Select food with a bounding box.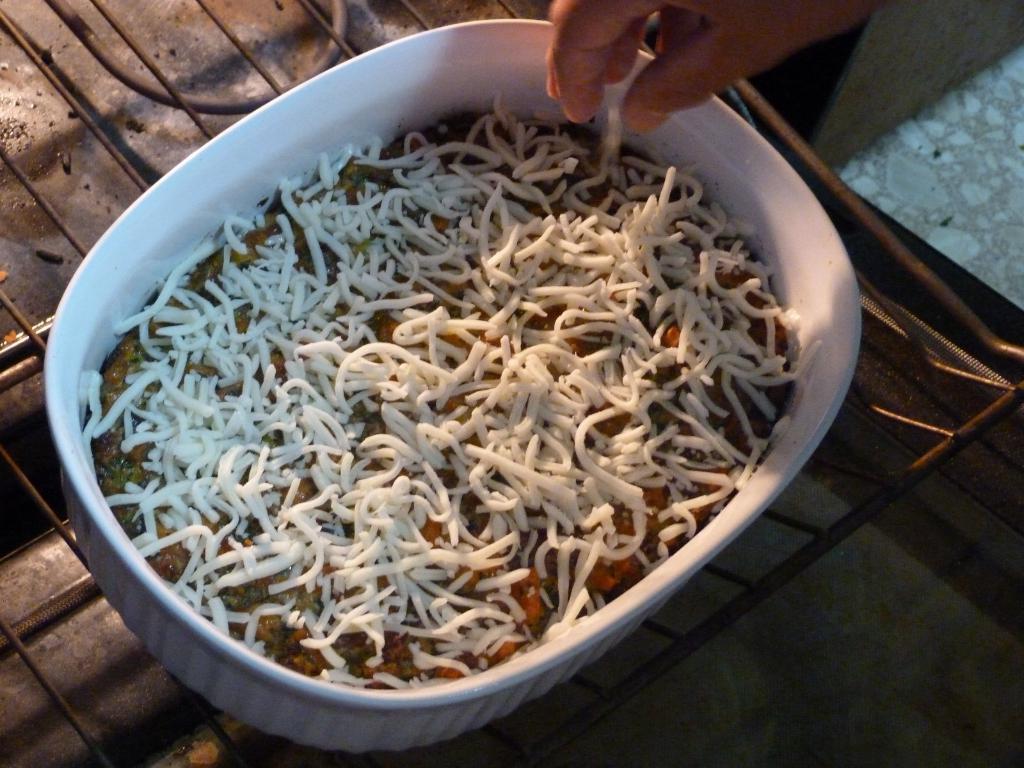
crop(79, 95, 825, 697).
